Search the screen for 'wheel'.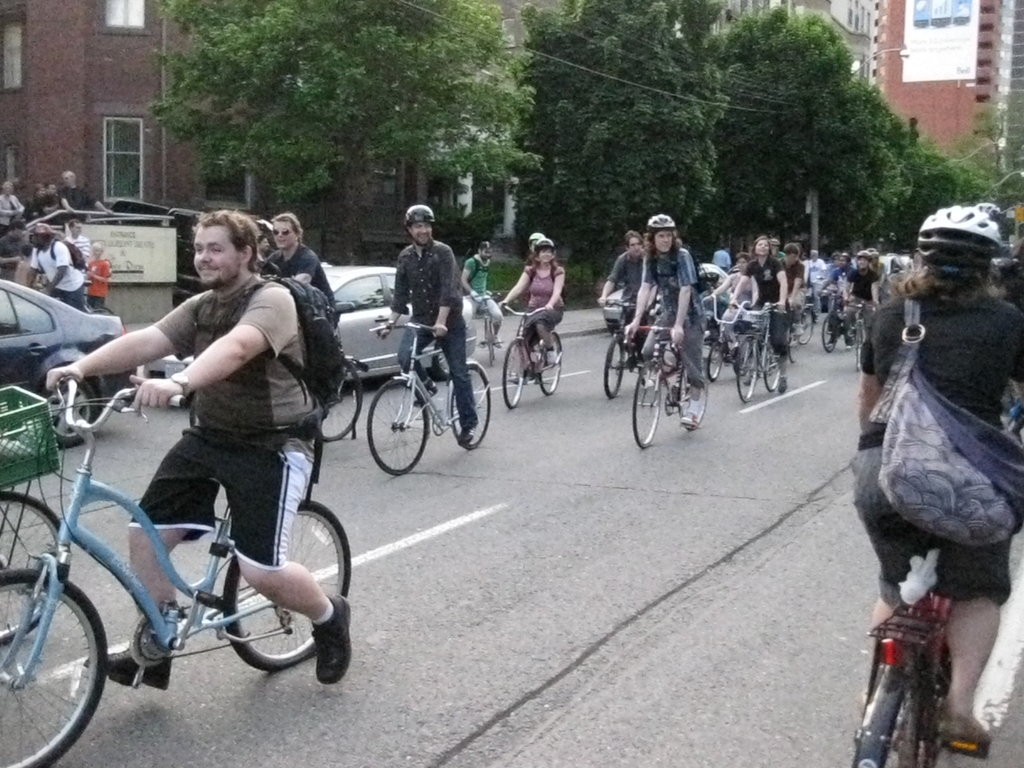
Found at select_region(818, 317, 836, 352).
